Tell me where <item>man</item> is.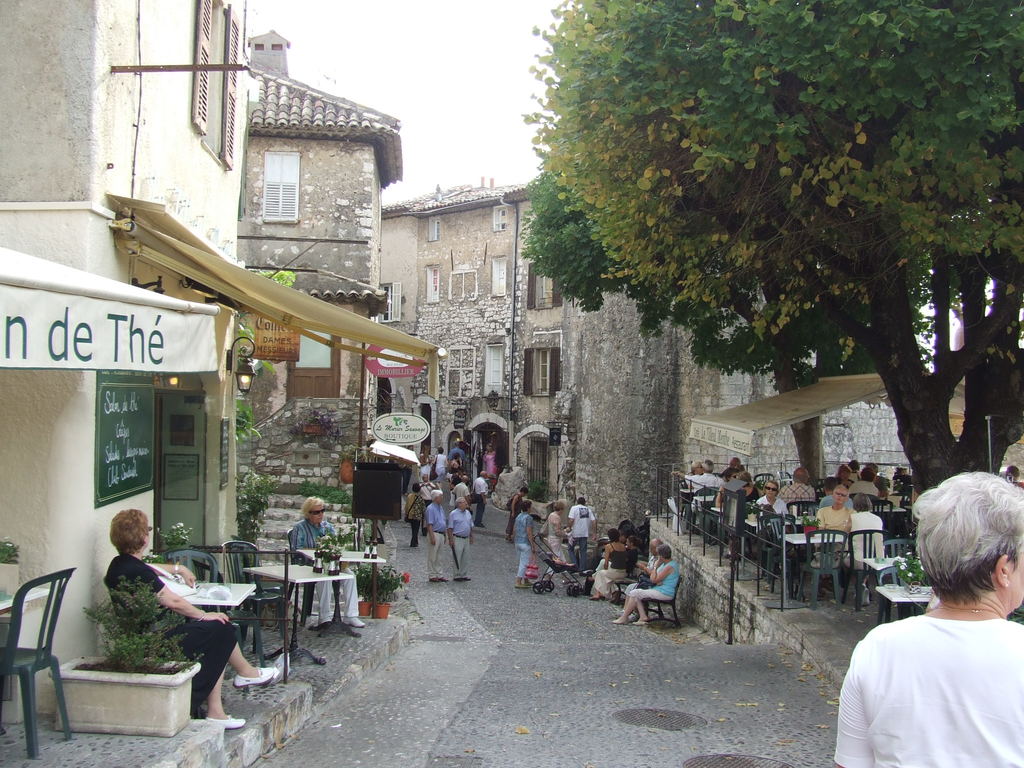
<item>man</item> is at BBox(565, 488, 597, 567).
